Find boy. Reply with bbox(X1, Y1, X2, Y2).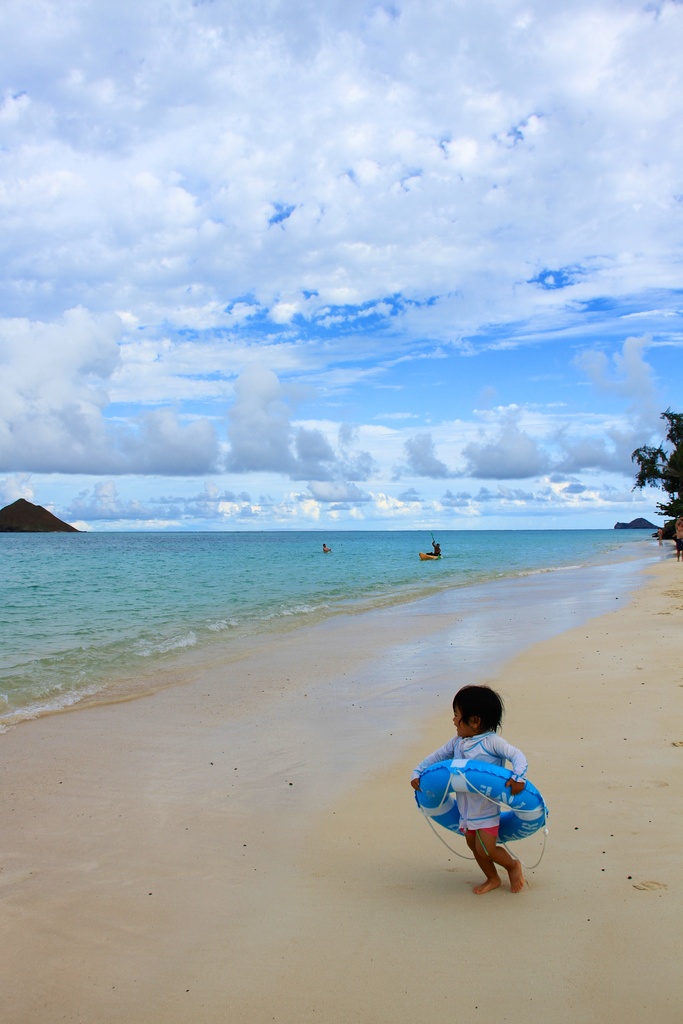
bbox(406, 698, 555, 892).
